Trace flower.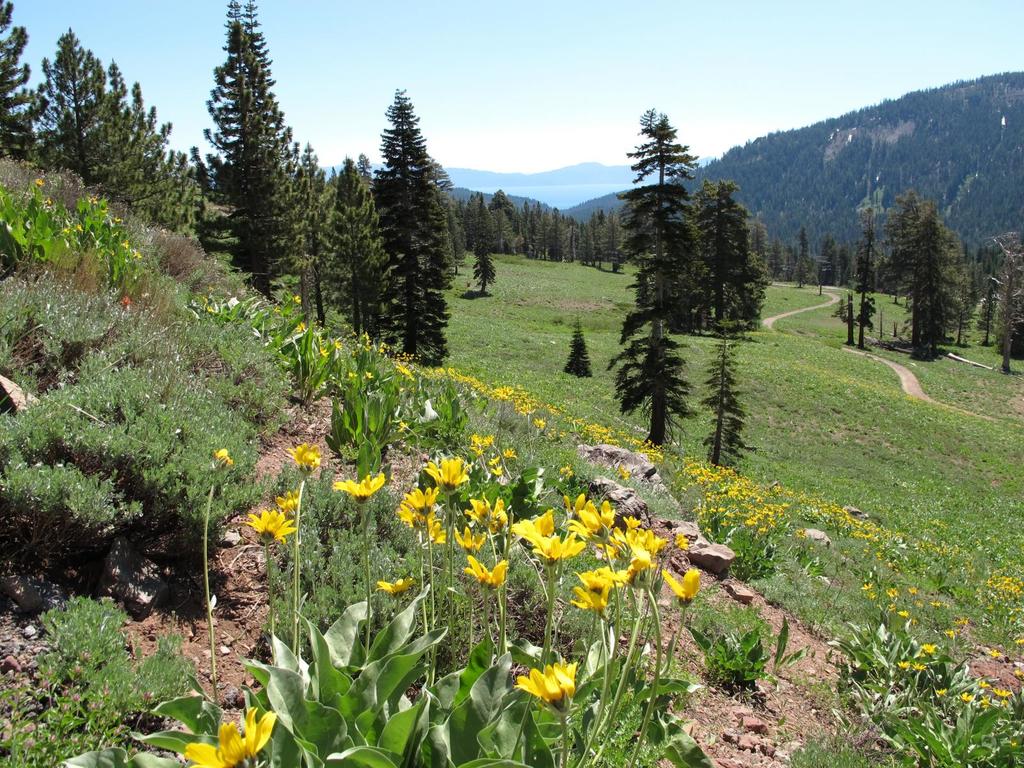
Traced to box(903, 585, 917, 598).
